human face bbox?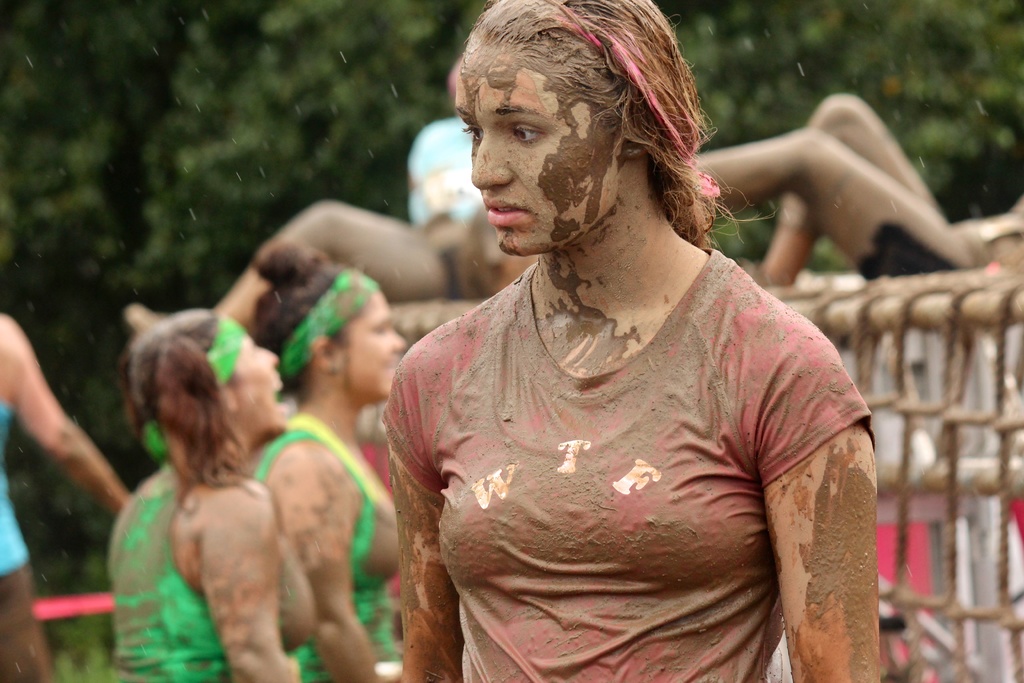
x1=453 y1=53 x2=614 y2=256
